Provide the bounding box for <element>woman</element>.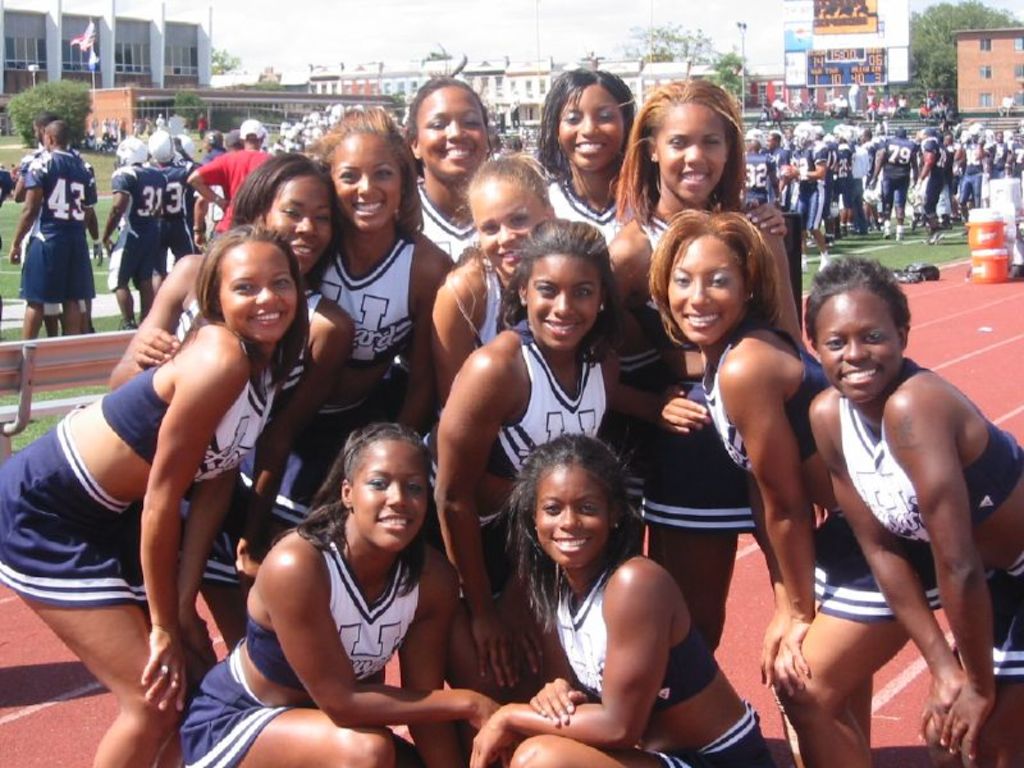
(x1=470, y1=428, x2=771, y2=767).
